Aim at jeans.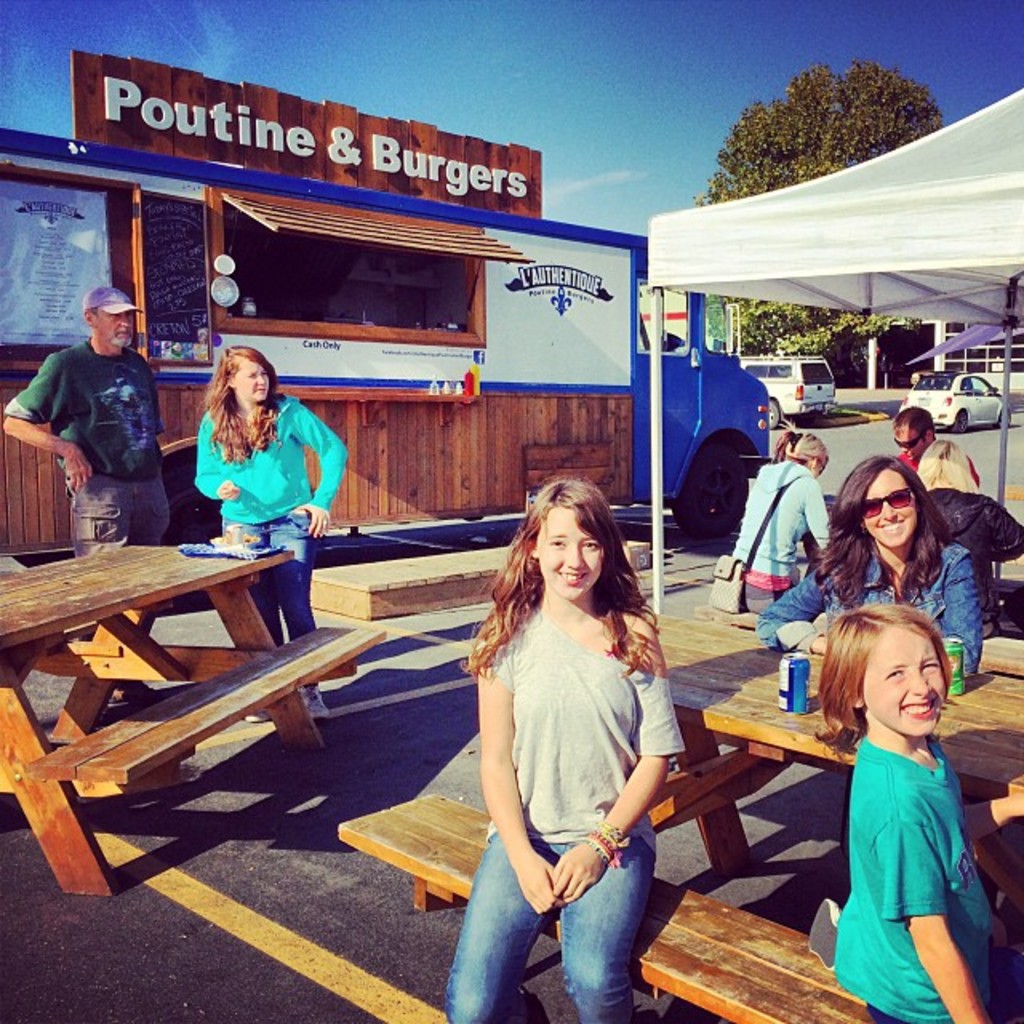
Aimed at bbox(230, 522, 325, 640).
